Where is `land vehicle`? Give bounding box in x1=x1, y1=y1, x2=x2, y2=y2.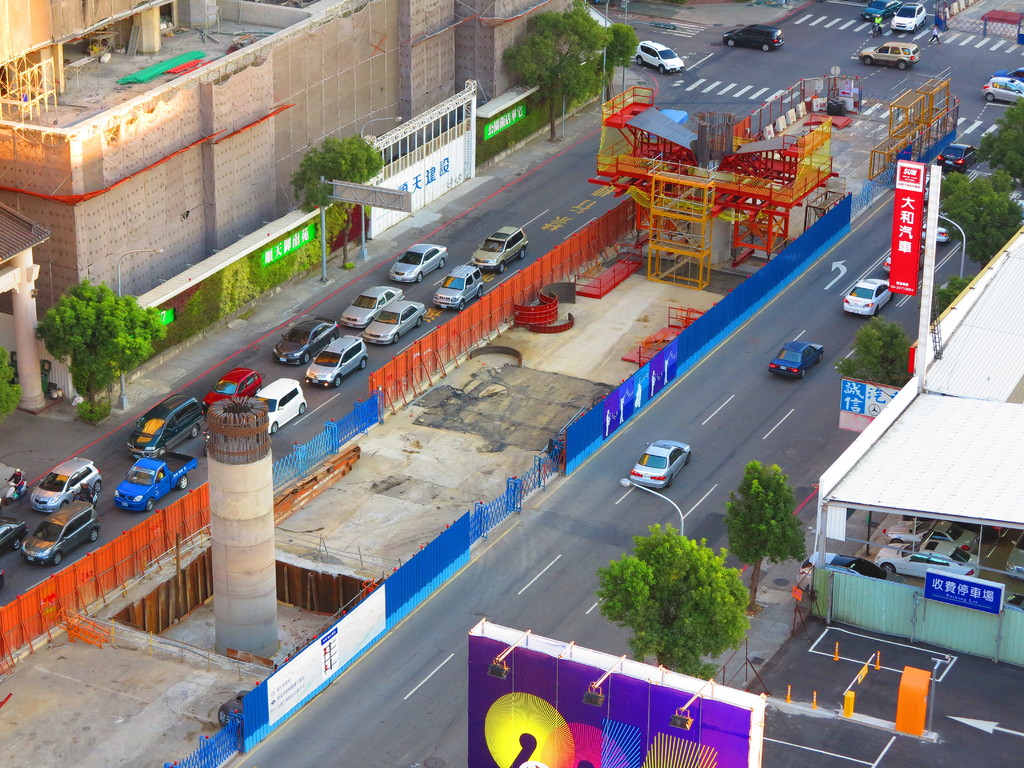
x1=890, y1=1, x2=925, y2=29.
